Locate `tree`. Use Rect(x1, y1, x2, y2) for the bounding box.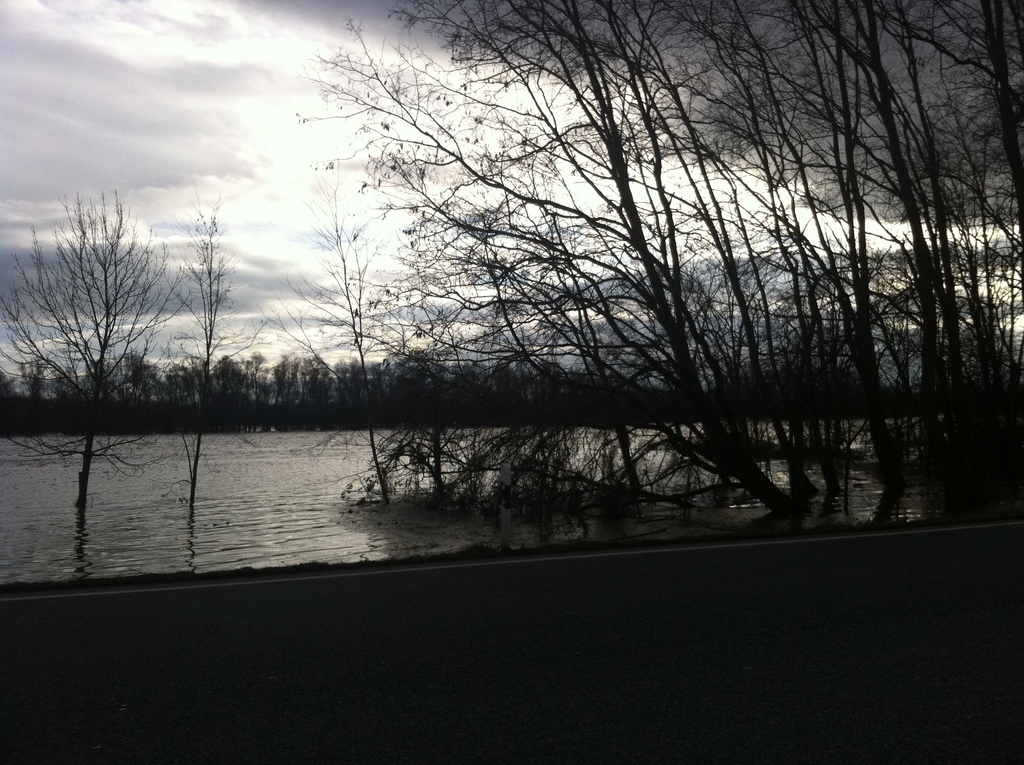
Rect(305, 0, 1010, 533).
